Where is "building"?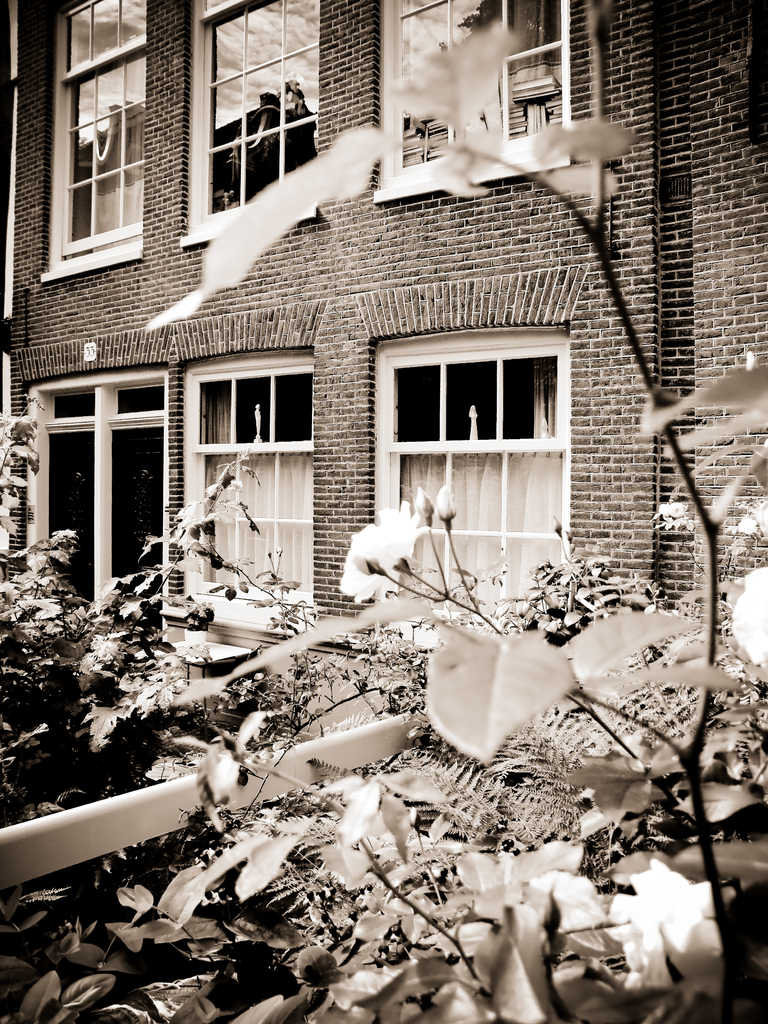
[9,0,767,746].
